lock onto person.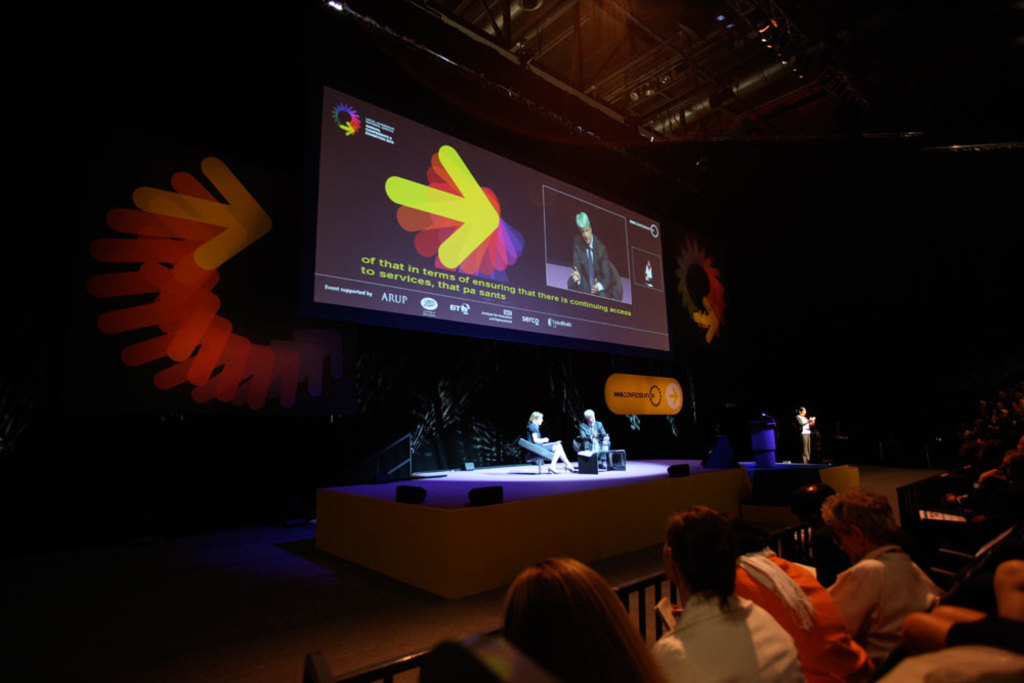
Locked: bbox=[723, 509, 861, 682].
